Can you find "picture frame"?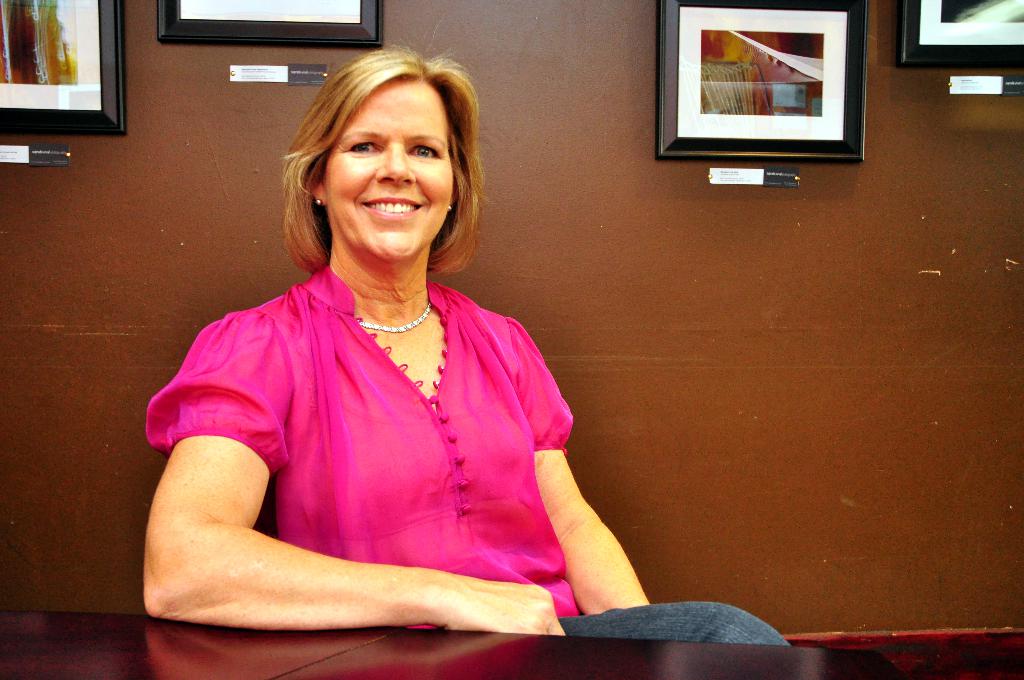
Yes, bounding box: rect(155, 0, 384, 45).
